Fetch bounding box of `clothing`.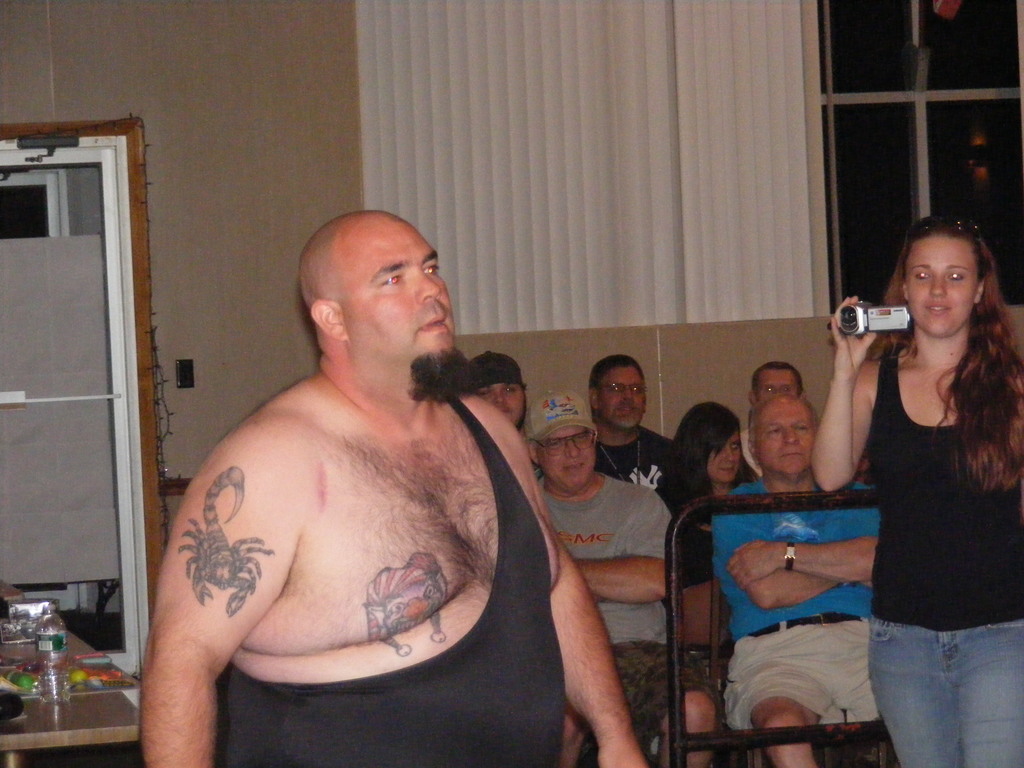
Bbox: detection(600, 418, 680, 511).
